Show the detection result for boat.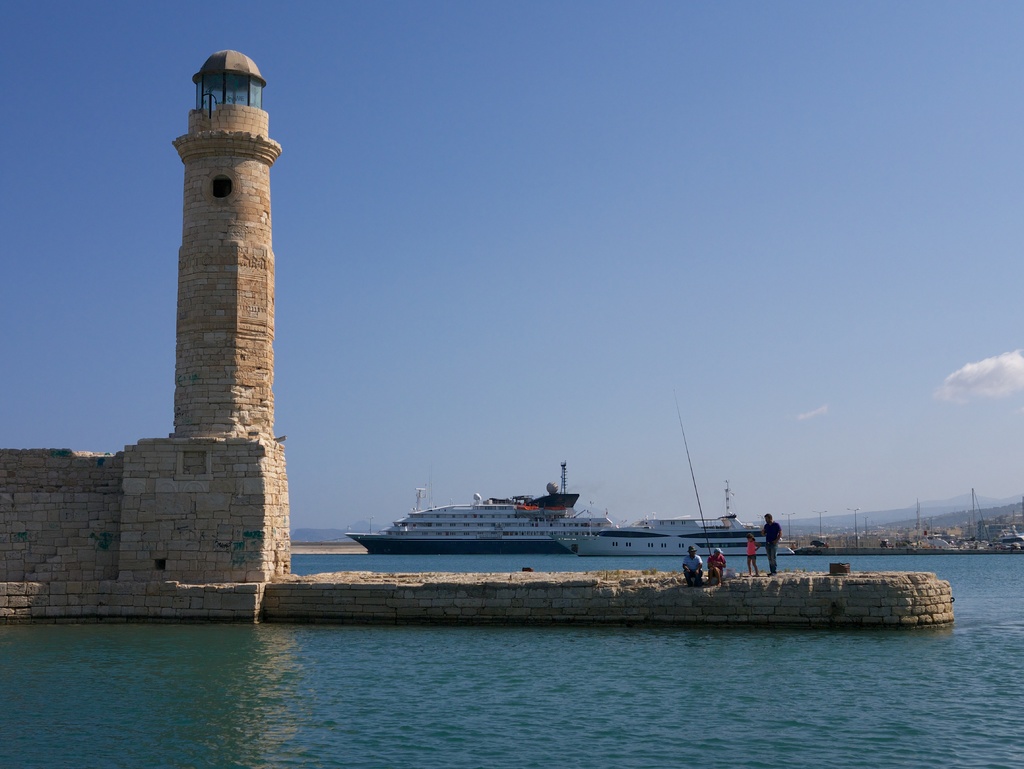
346:456:621:557.
